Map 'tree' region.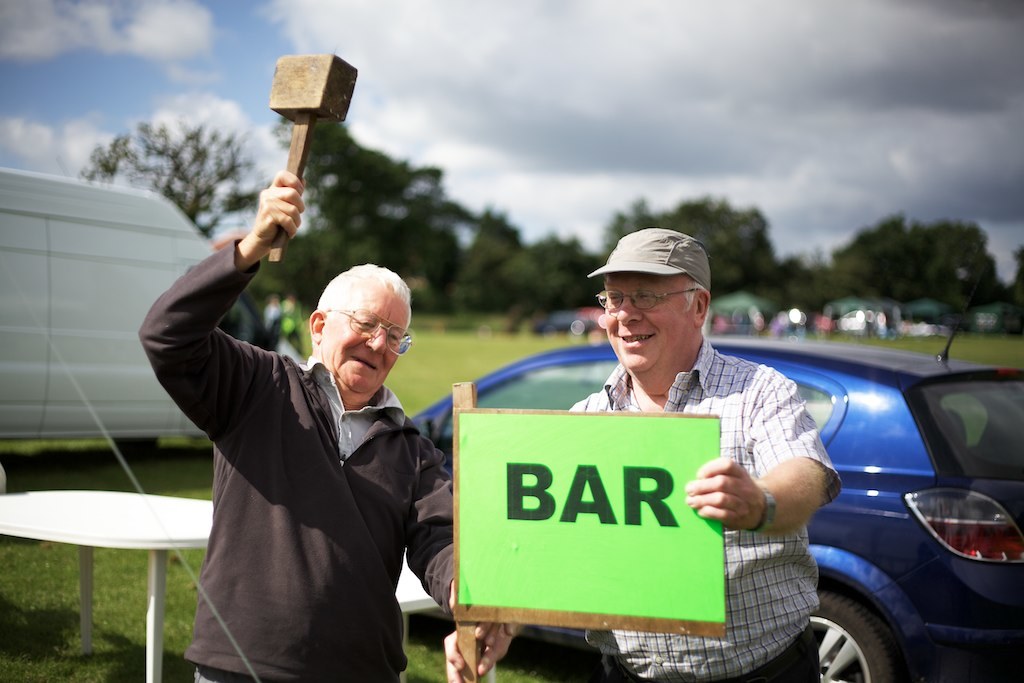
Mapped to 77:112:264:239.
